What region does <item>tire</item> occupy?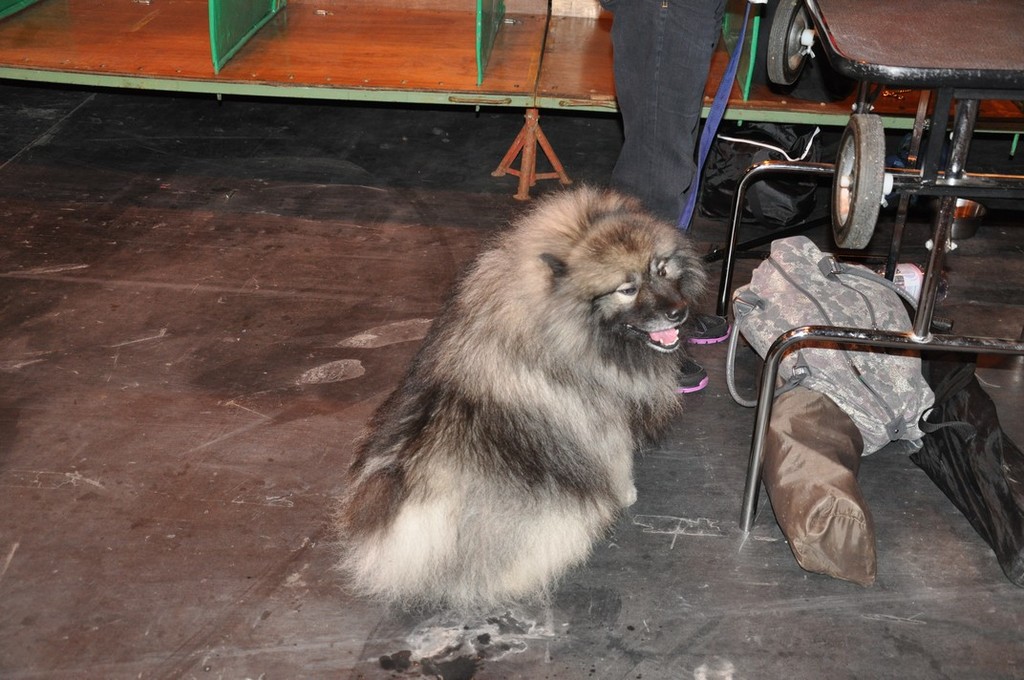
833/111/884/249.
